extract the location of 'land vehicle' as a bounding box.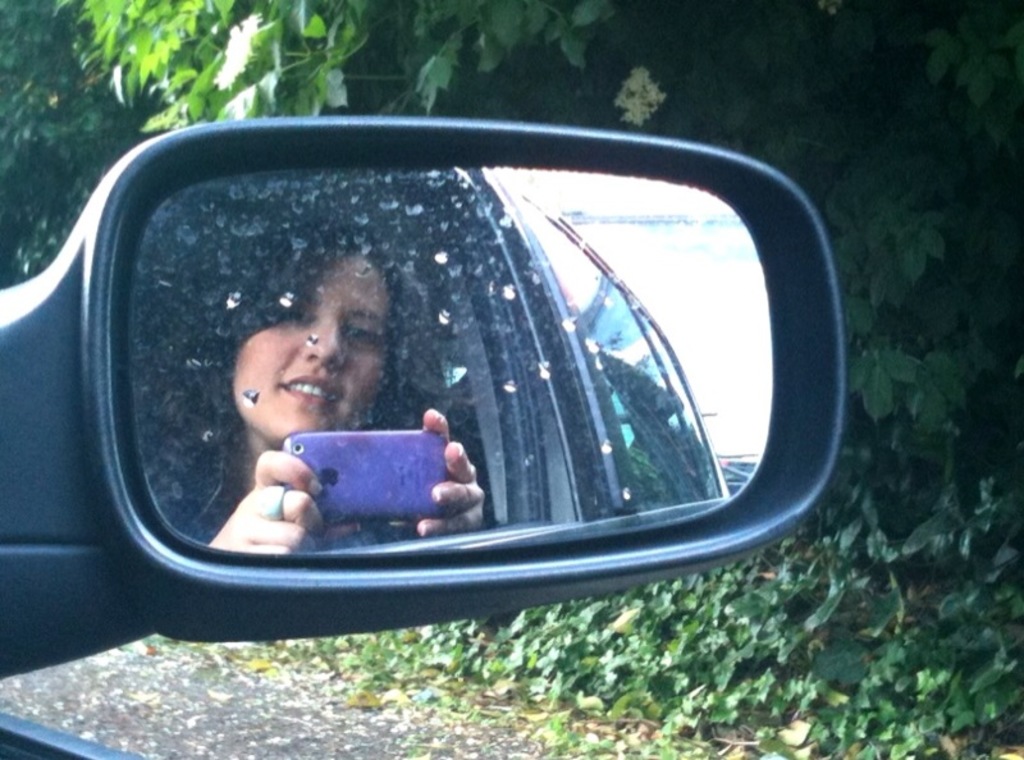
0 113 836 759.
